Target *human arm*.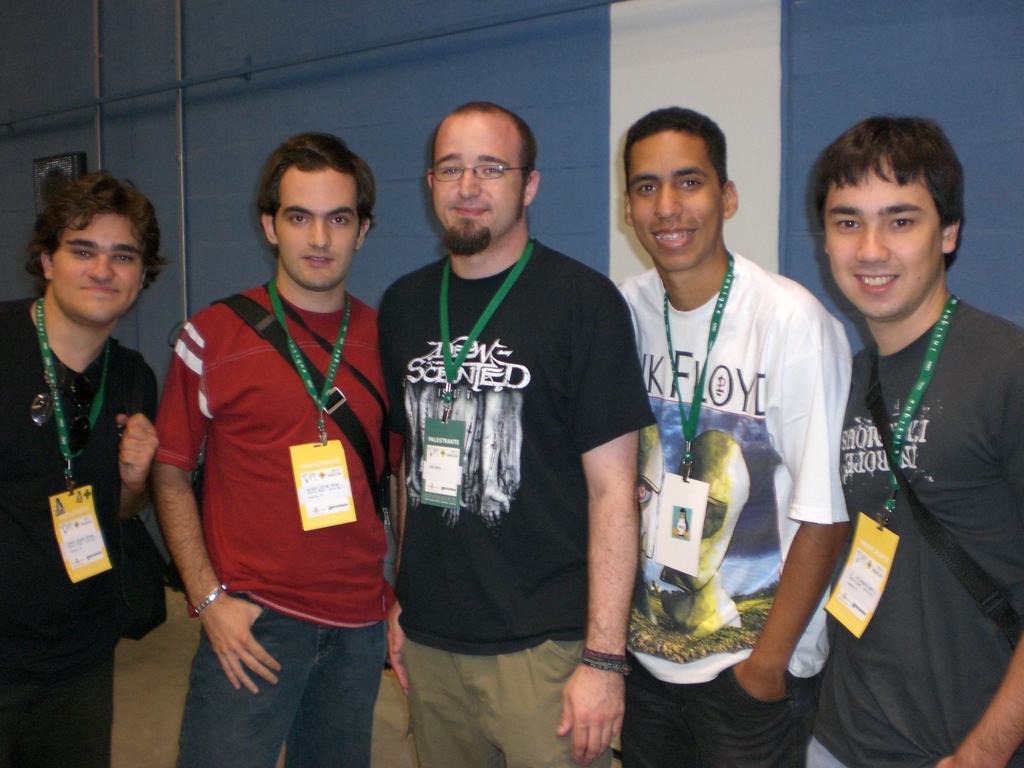
Target region: crop(931, 339, 1023, 767).
